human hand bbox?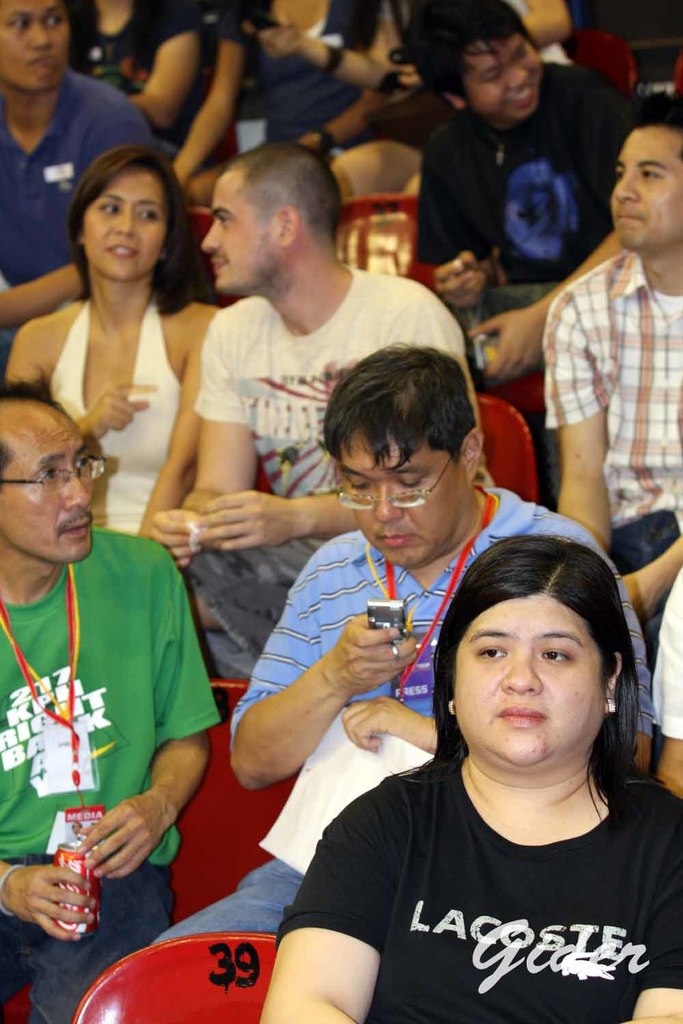
622,571,660,625
